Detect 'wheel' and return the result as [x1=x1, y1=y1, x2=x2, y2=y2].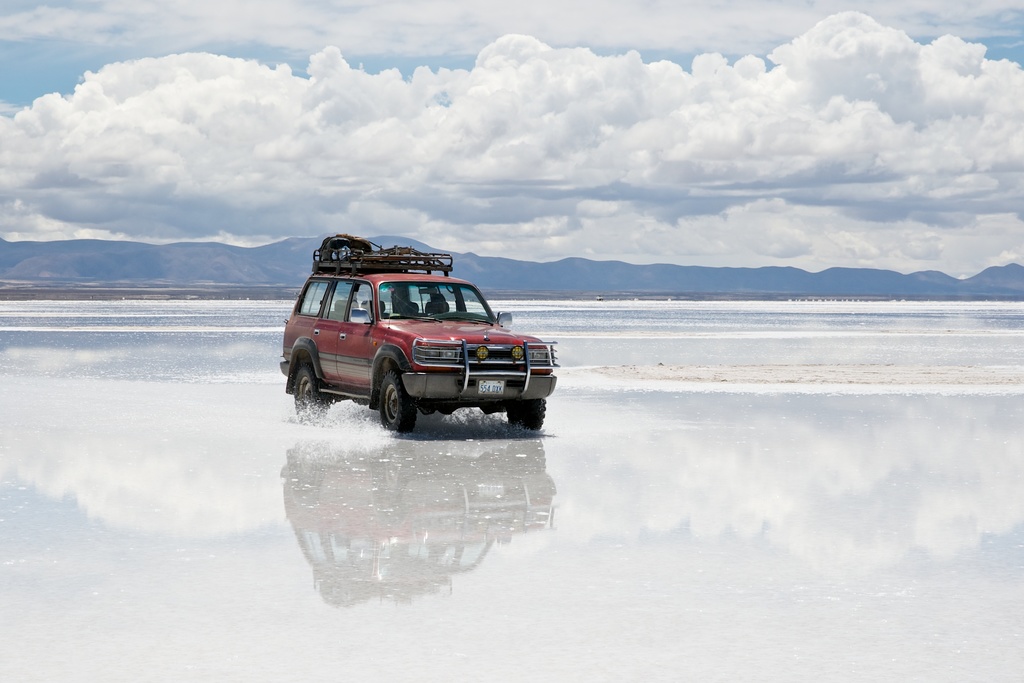
[x1=295, y1=362, x2=325, y2=419].
